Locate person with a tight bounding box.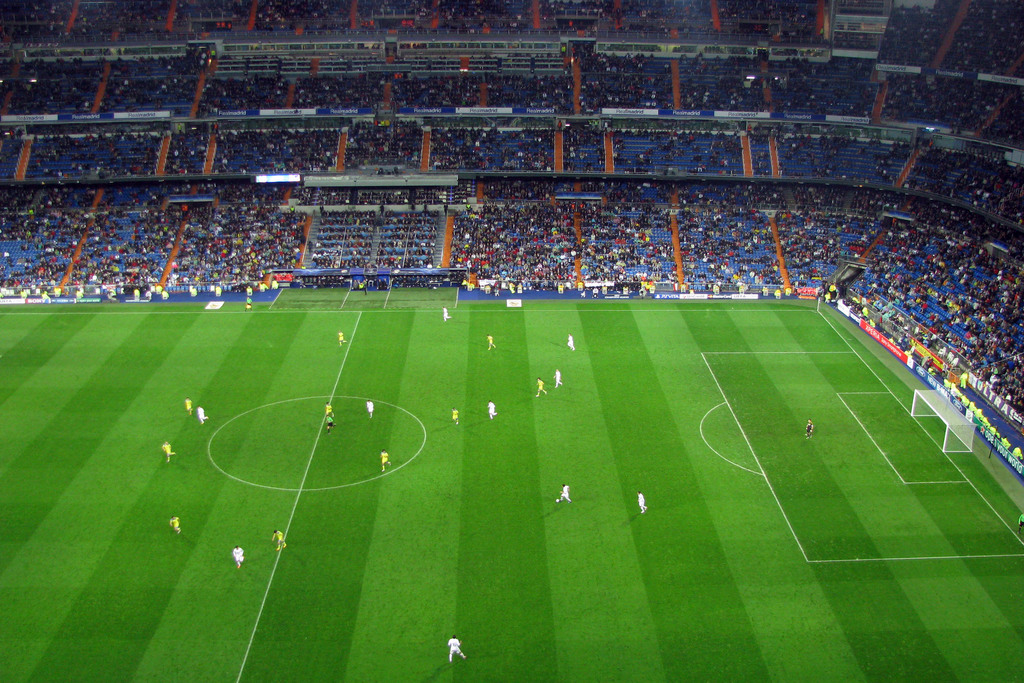
<box>365,397,374,416</box>.
